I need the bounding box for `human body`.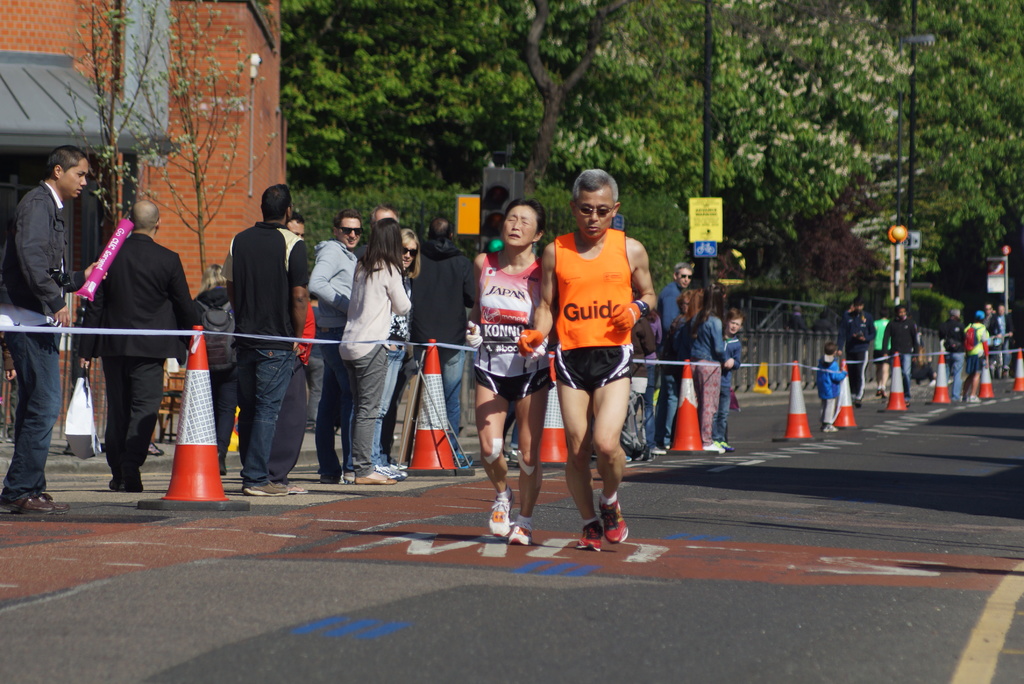
Here it is: <region>6, 183, 114, 516</region>.
